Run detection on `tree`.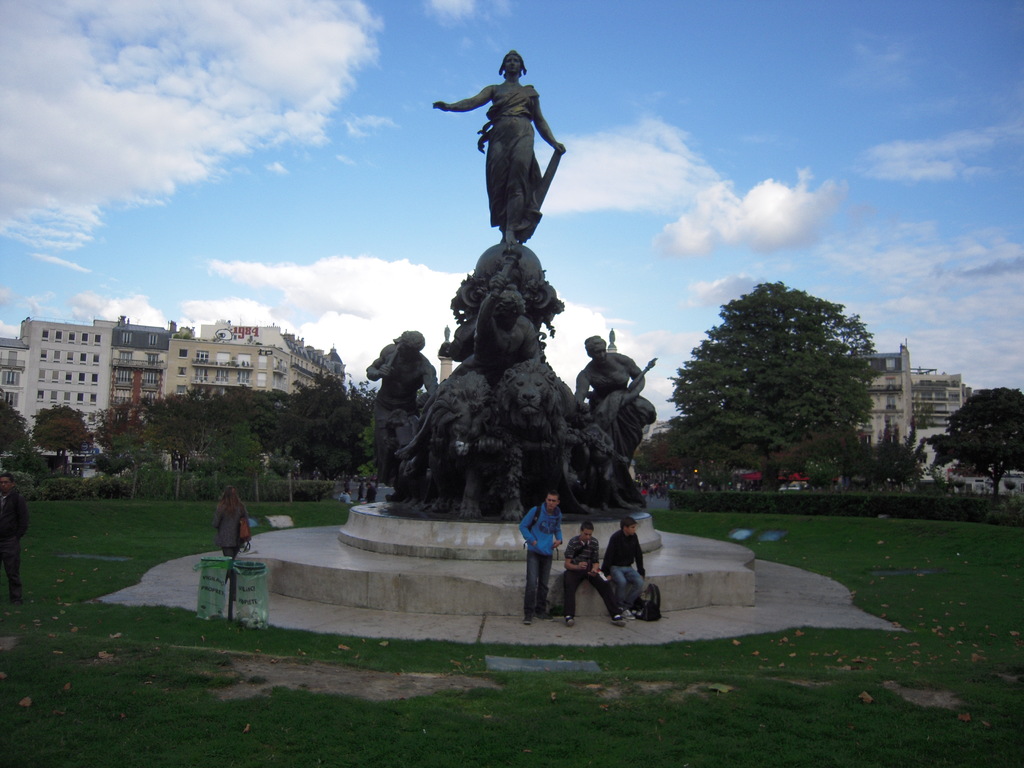
Result: x1=28 y1=401 x2=97 y2=475.
